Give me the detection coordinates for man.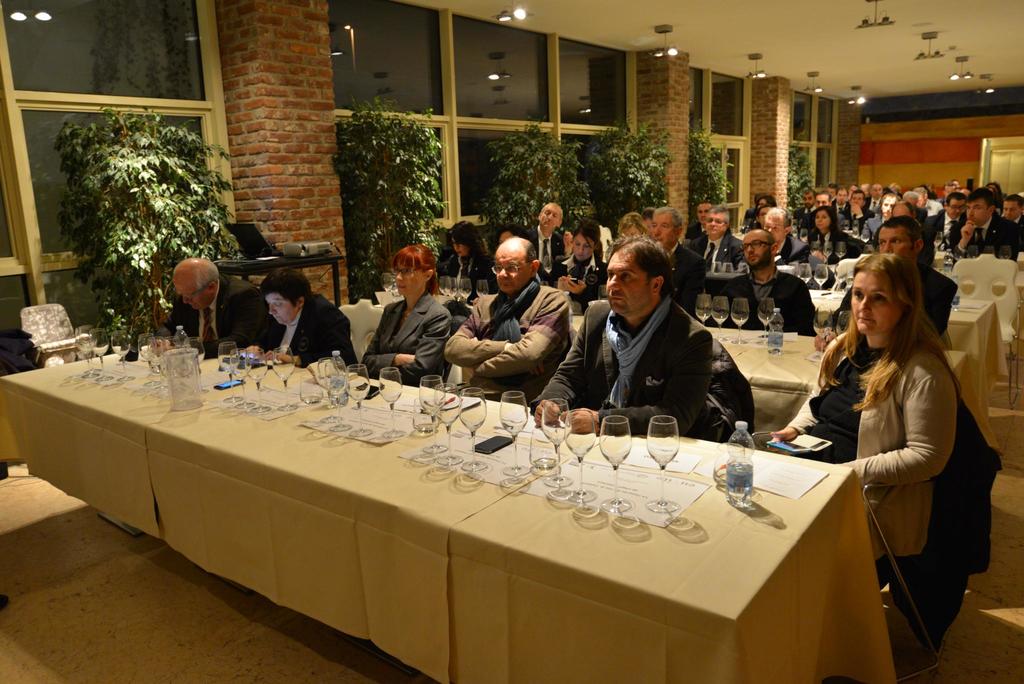
{"x1": 687, "y1": 198, "x2": 713, "y2": 253}.
